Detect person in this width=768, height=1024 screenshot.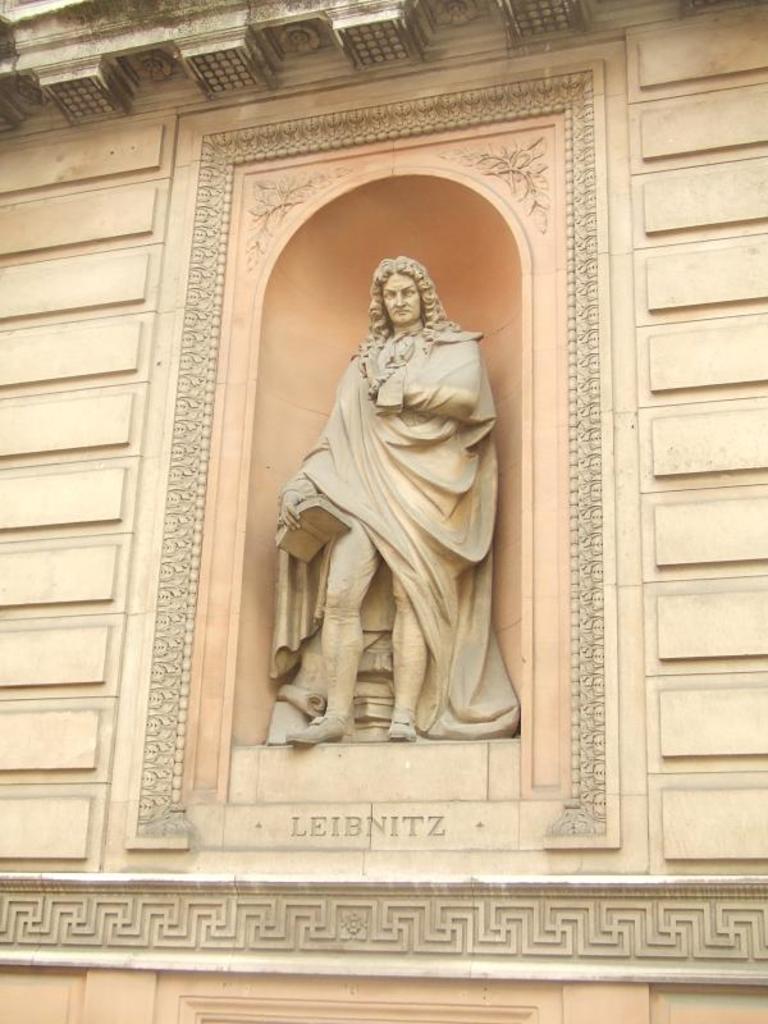
Detection: 308/248/573/813.
